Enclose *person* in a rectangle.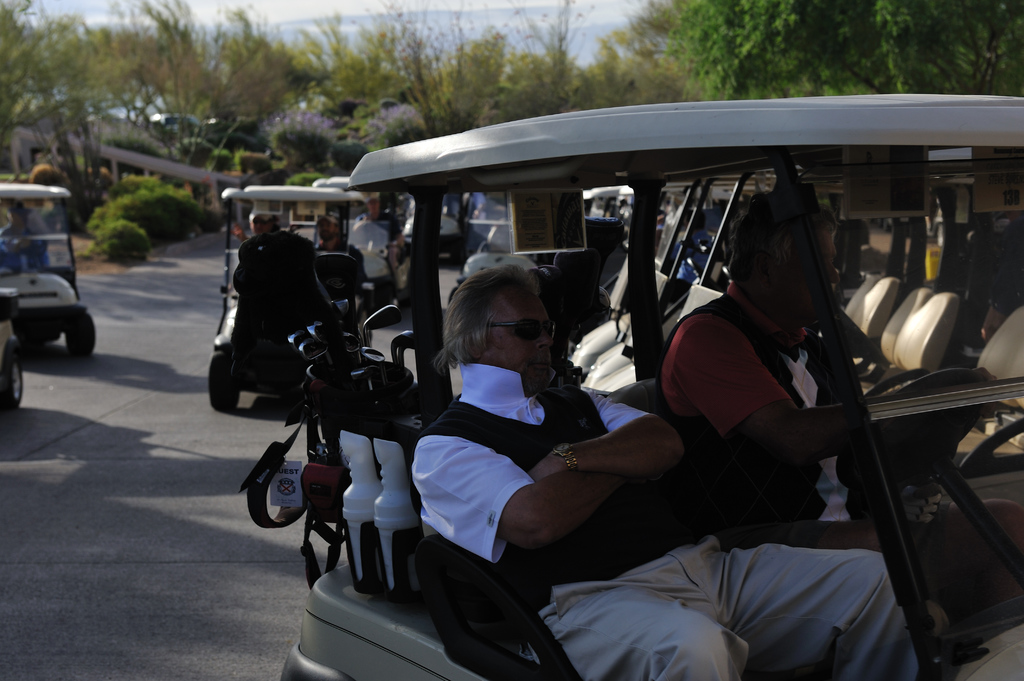
<box>658,192,942,550</box>.
